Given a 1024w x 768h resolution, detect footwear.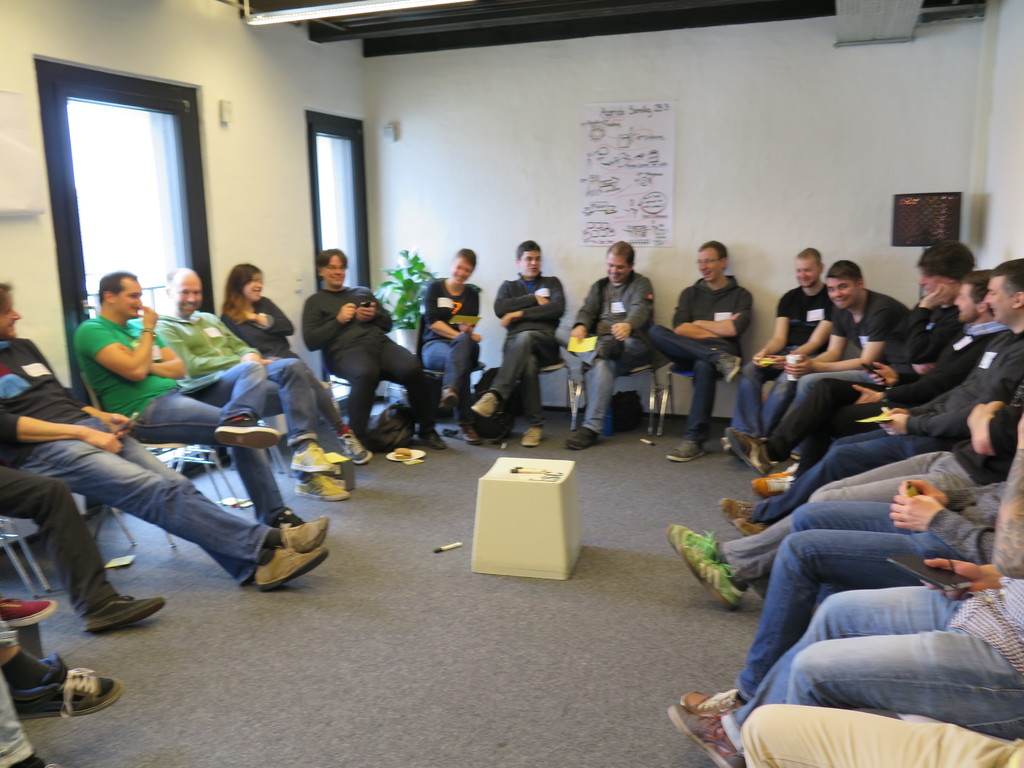
Rect(291, 444, 335, 478).
